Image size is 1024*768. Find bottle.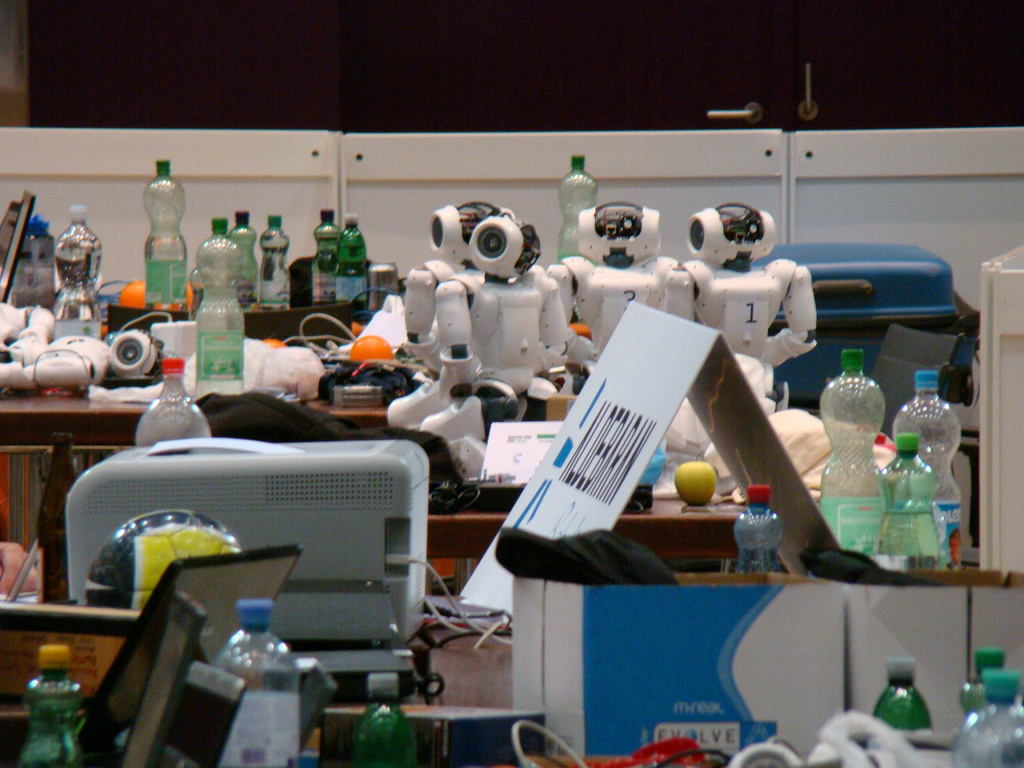
(left=9, top=639, right=90, bottom=767).
